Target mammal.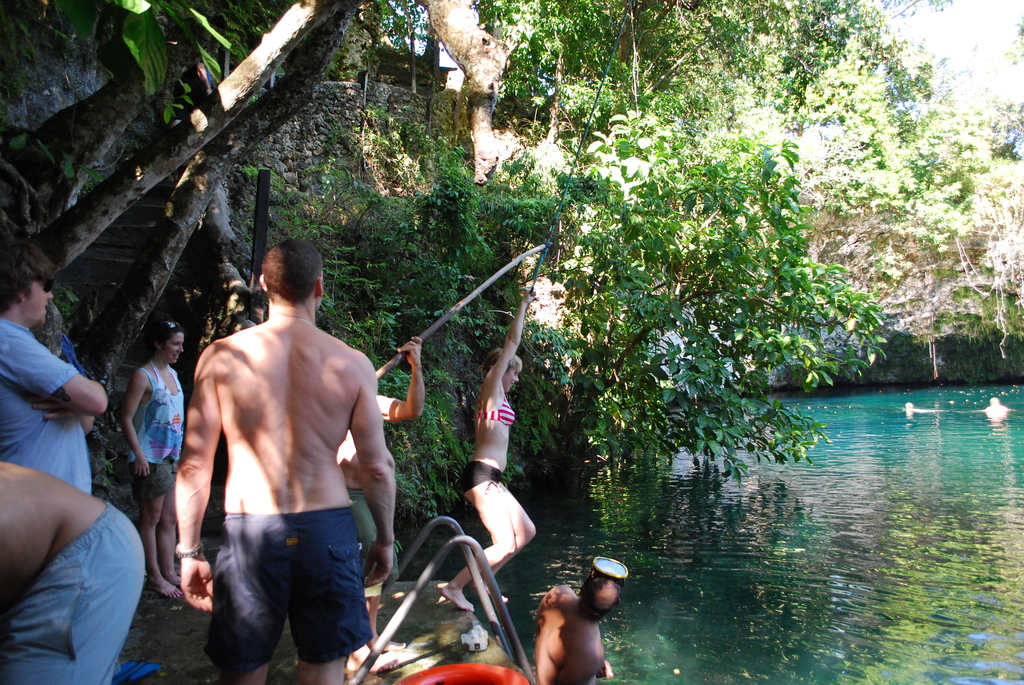
Target region: select_region(122, 319, 184, 597).
